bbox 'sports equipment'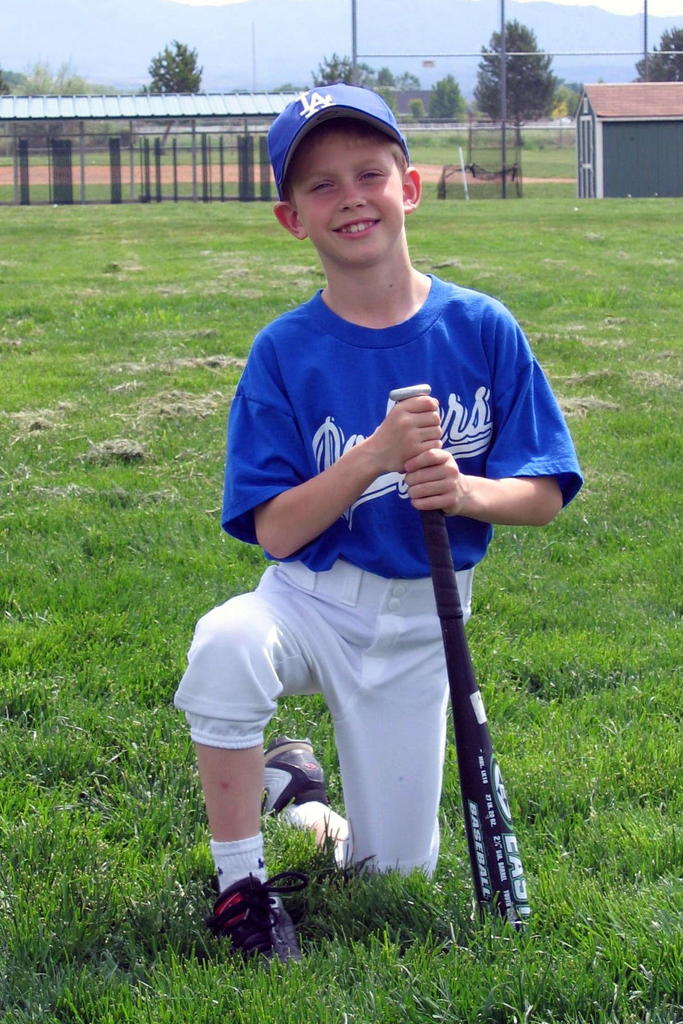
x1=384 y1=379 x2=534 y2=941
